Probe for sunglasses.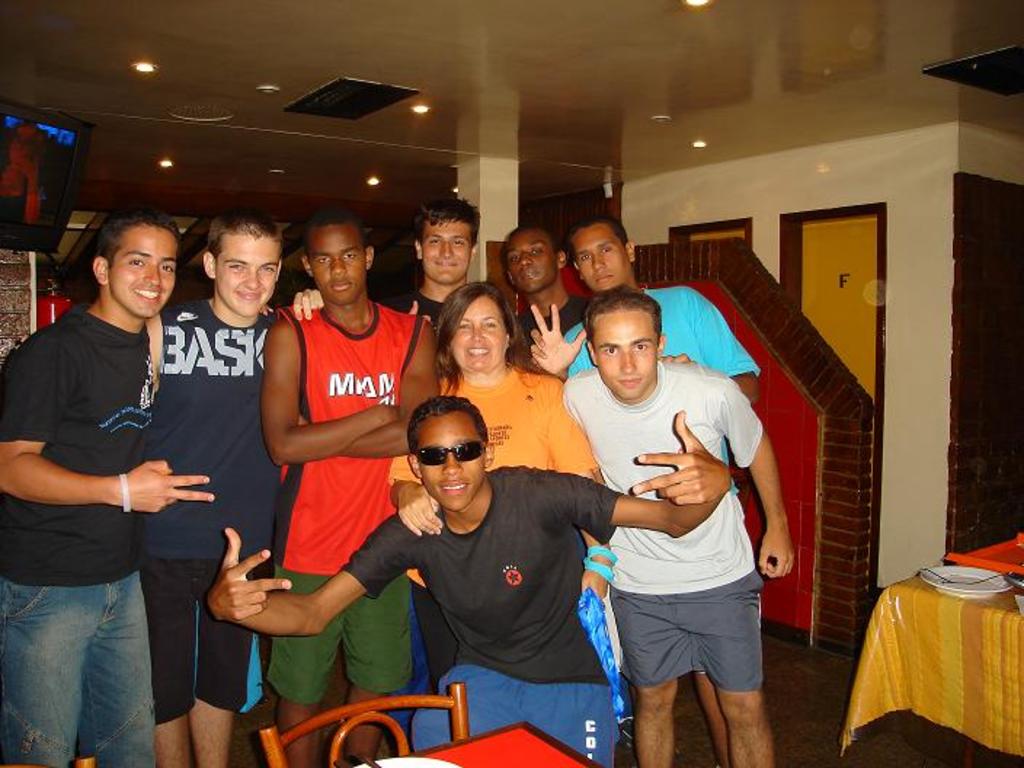
Probe result: (412,441,489,467).
